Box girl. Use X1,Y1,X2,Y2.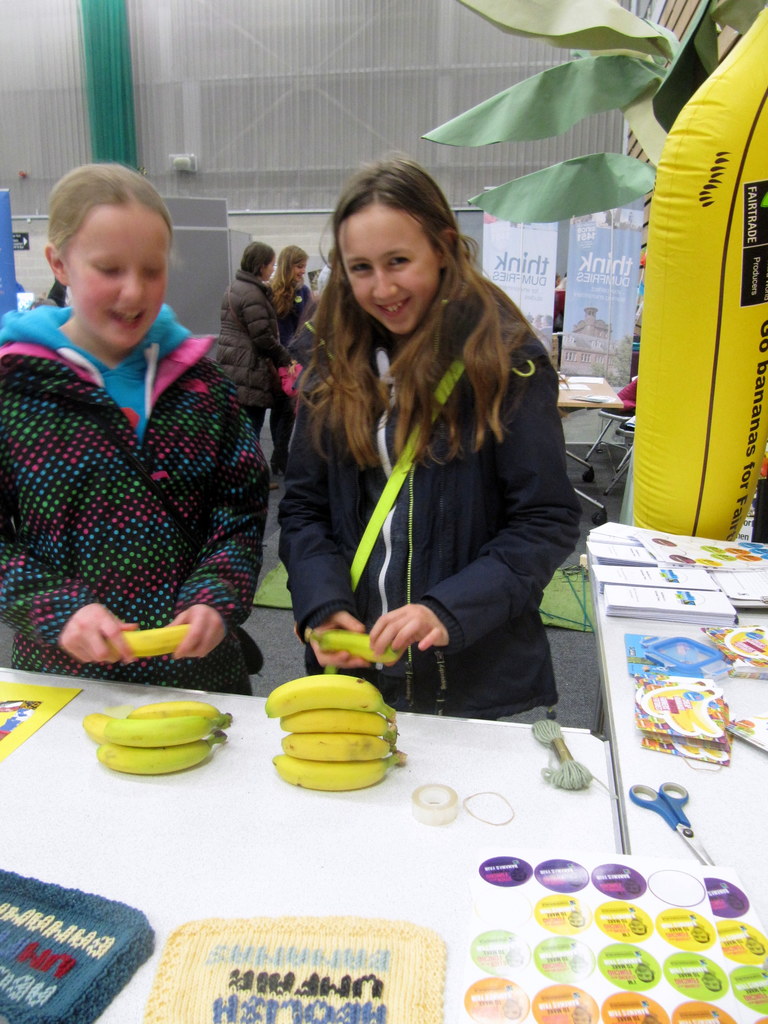
0,155,273,694.
